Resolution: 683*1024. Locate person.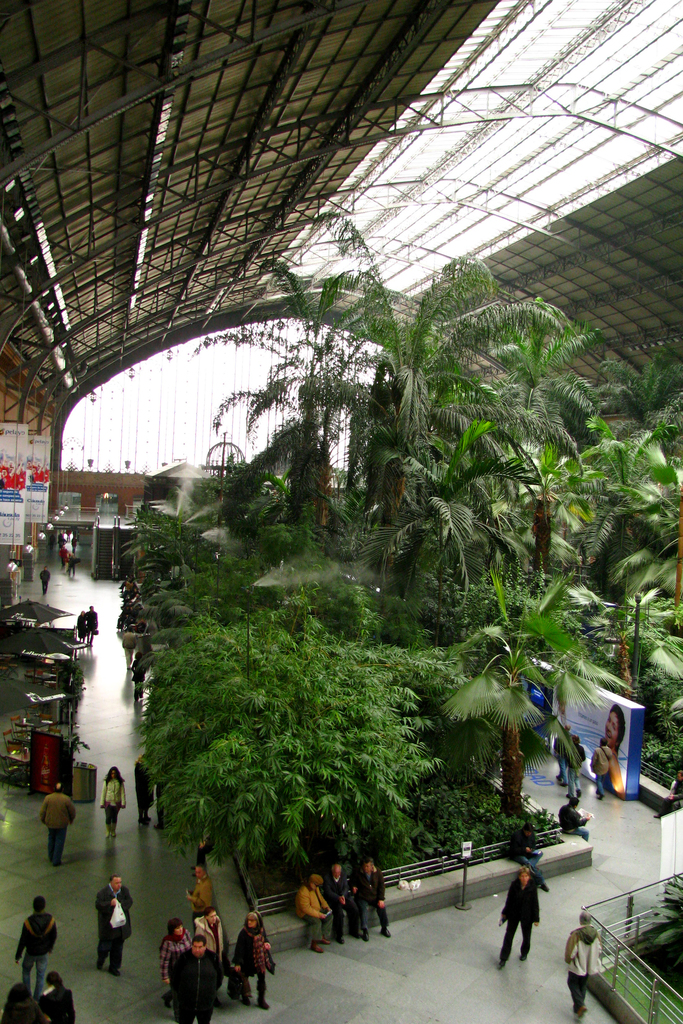
0/986/33/1023.
